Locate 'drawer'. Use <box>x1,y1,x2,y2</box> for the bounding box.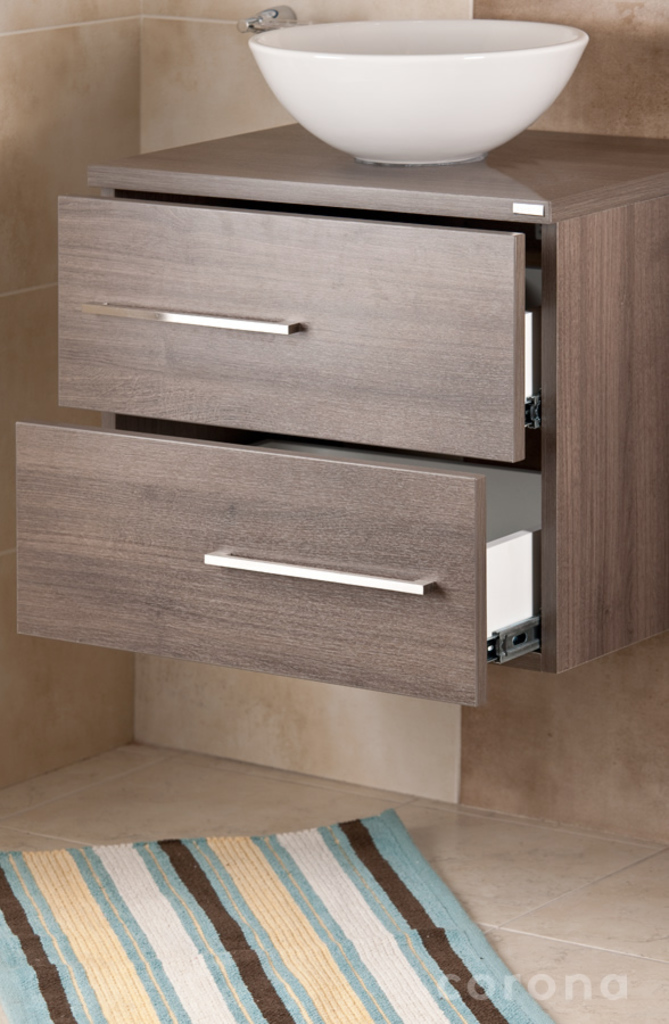
<box>52,192,544,460</box>.
